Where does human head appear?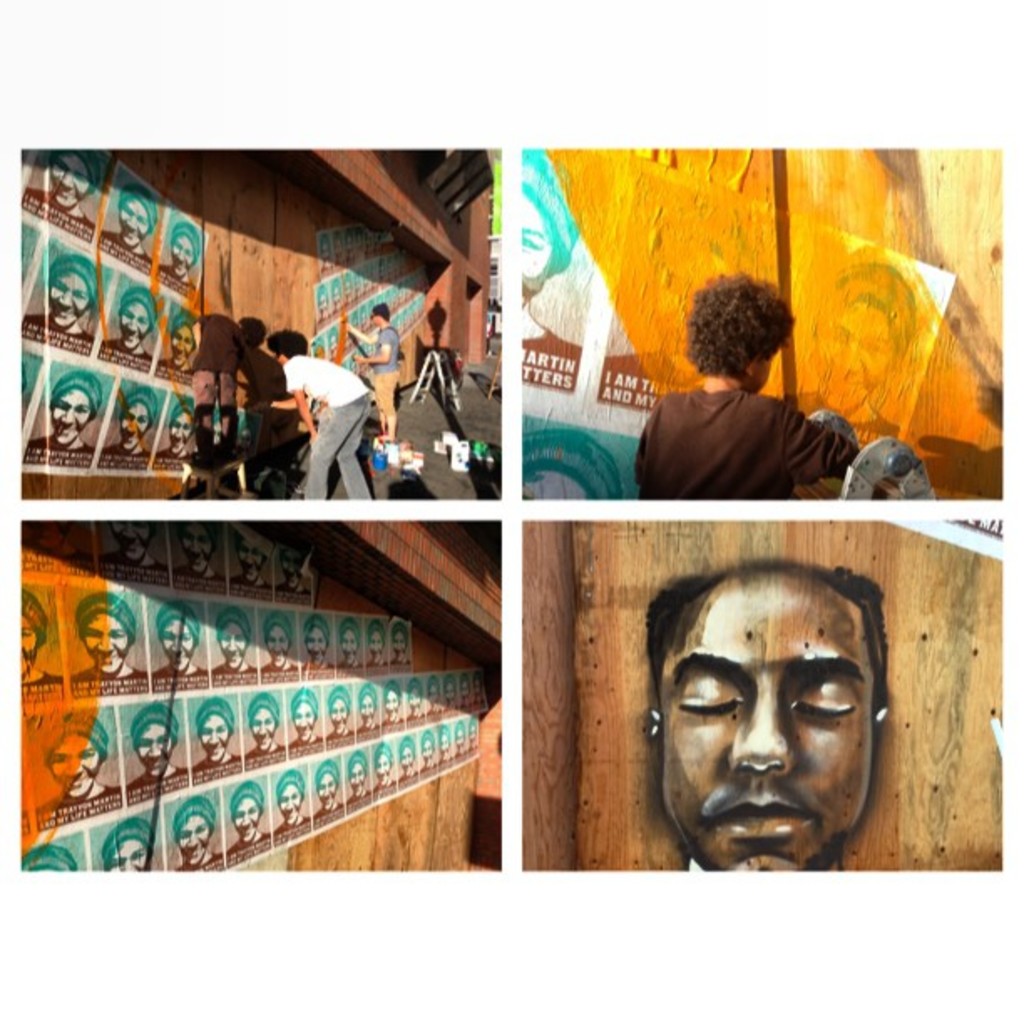
Appears at box(303, 619, 328, 666).
